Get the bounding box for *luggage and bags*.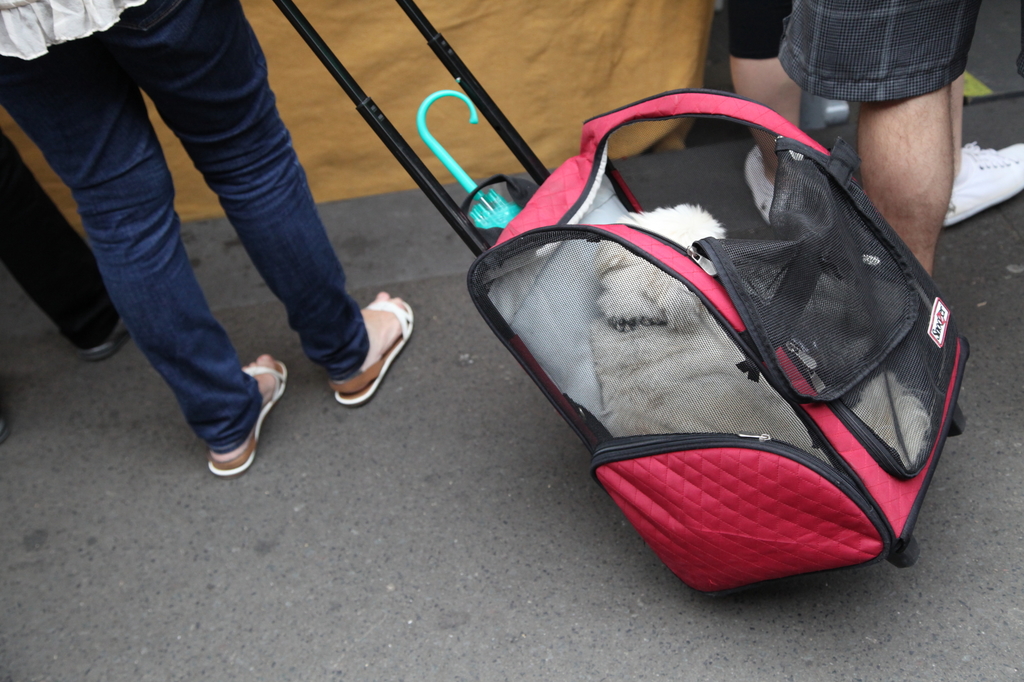
pyautogui.locateOnScreen(273, 1, 972, 596).
